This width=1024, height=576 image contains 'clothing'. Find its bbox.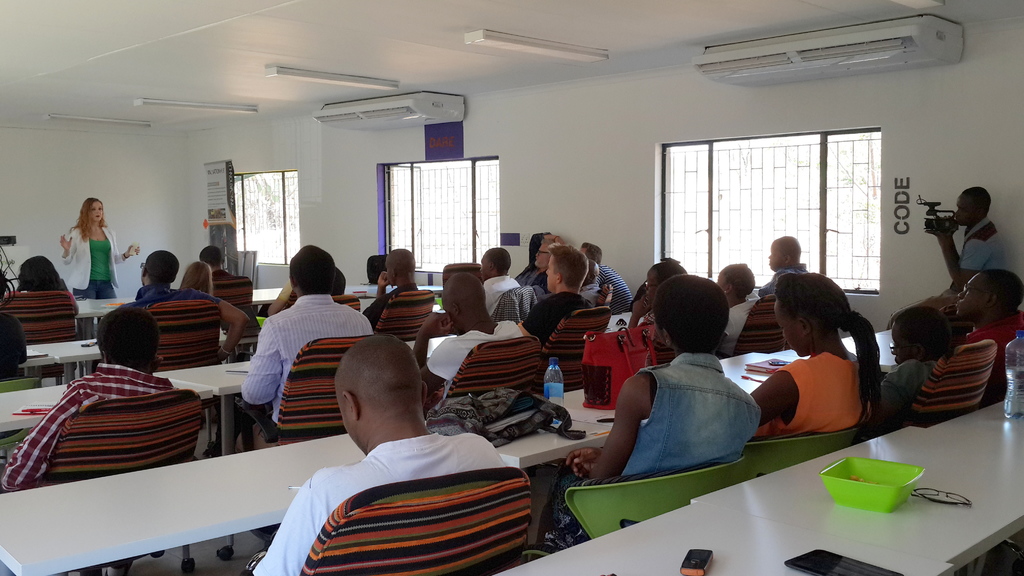
(left=526, top=291, right=586, bottom=340).
